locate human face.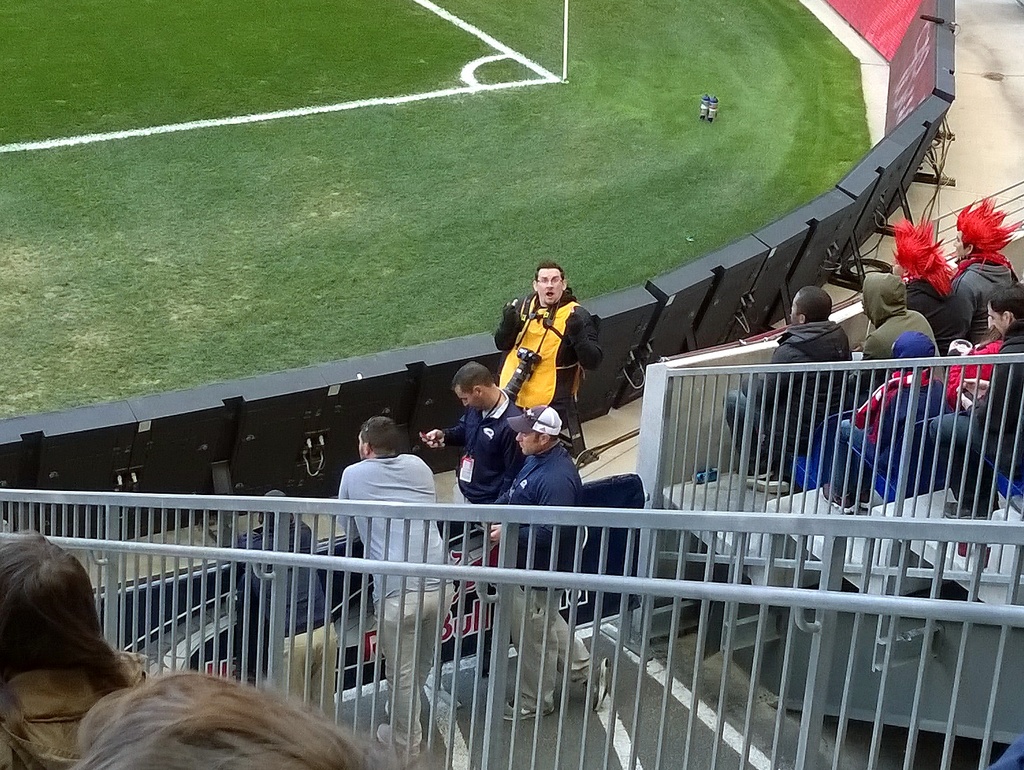
Bounding box: <bbox>987, 302, 1010, 330</bbox>.
